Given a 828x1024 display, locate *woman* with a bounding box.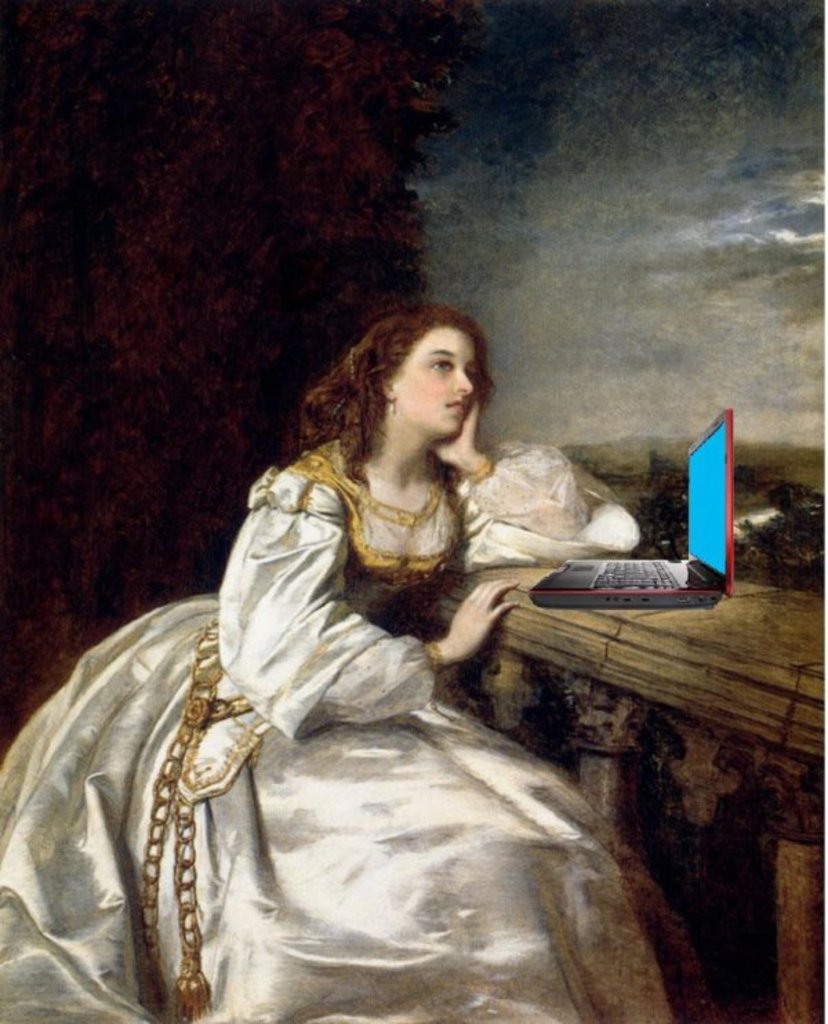
Located: l=0, t=299, r=729, b=1023.
